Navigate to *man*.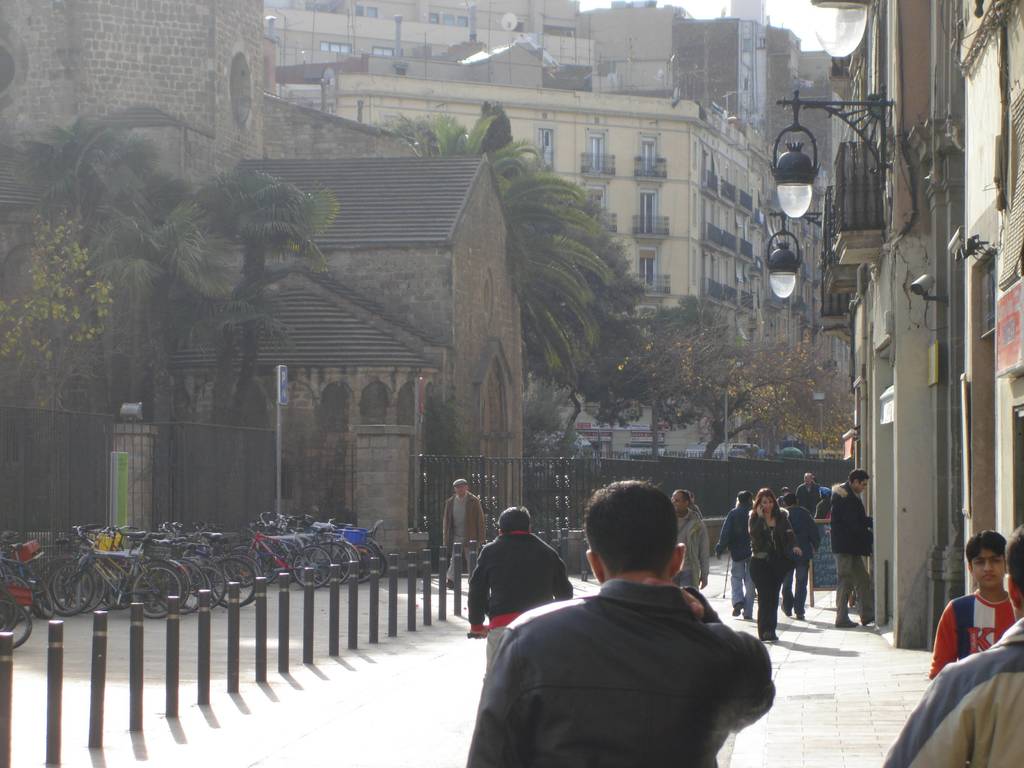
Navigation target: [x1=824, y1=463, x2=874, y2=630].
